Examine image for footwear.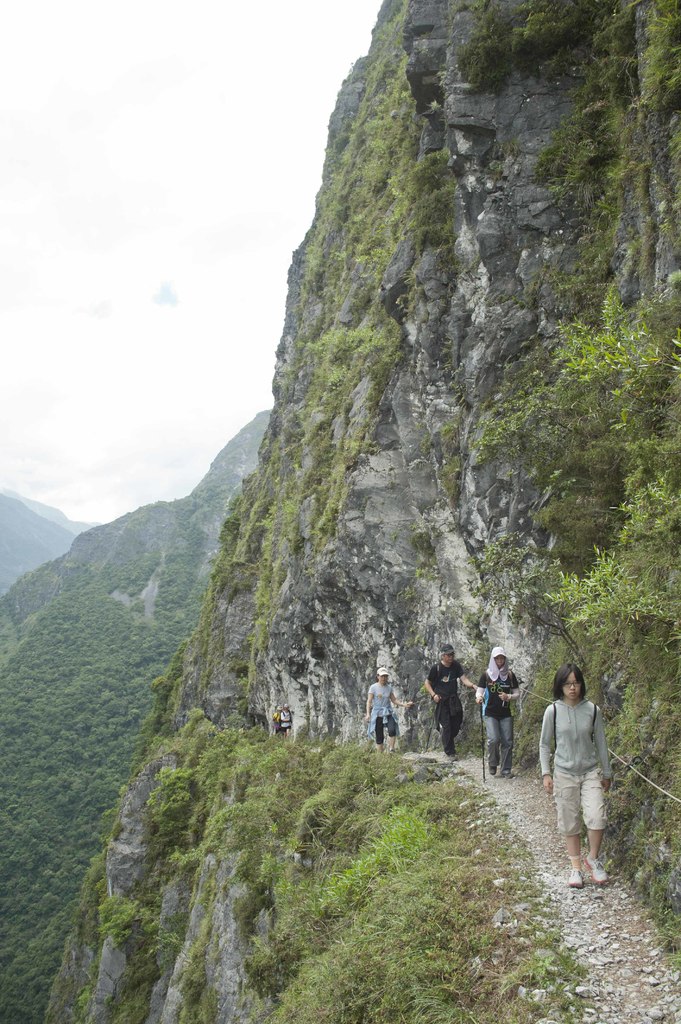
Examination result: [left=501, top=771, right=514, bottom=780].
